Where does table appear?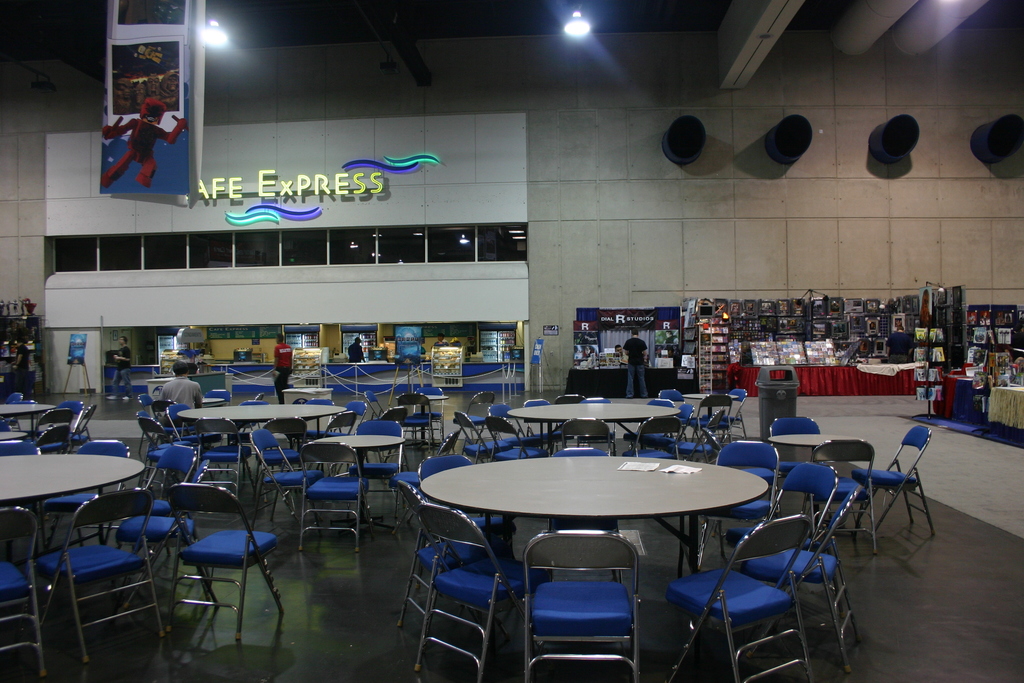
Appears at [0,429,24,441].
